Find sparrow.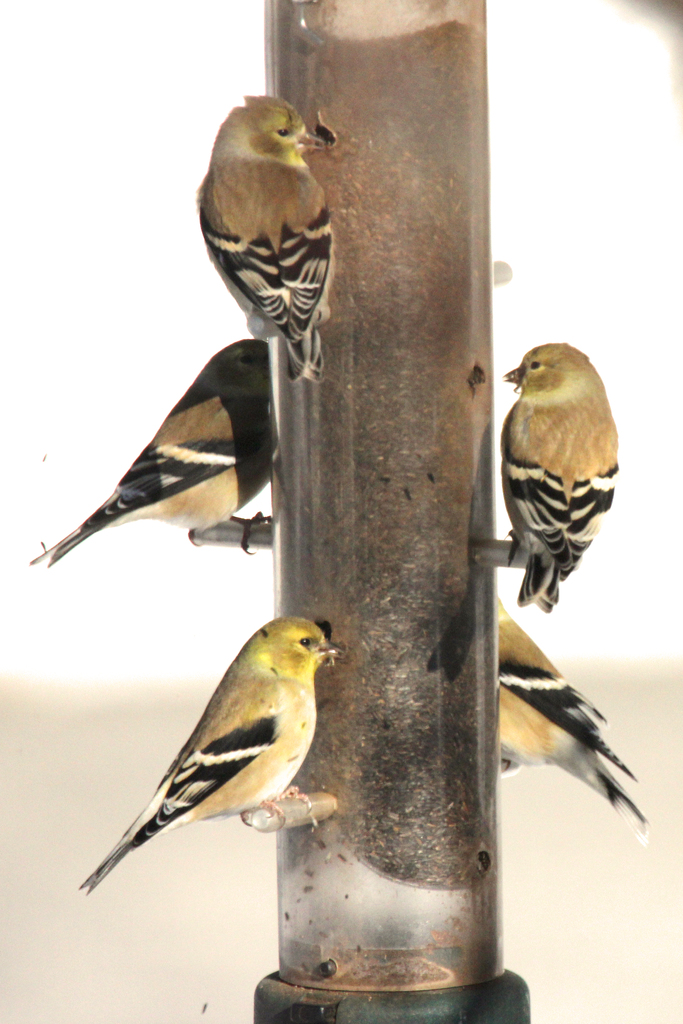
select_region(79, 612, 342, 892).
